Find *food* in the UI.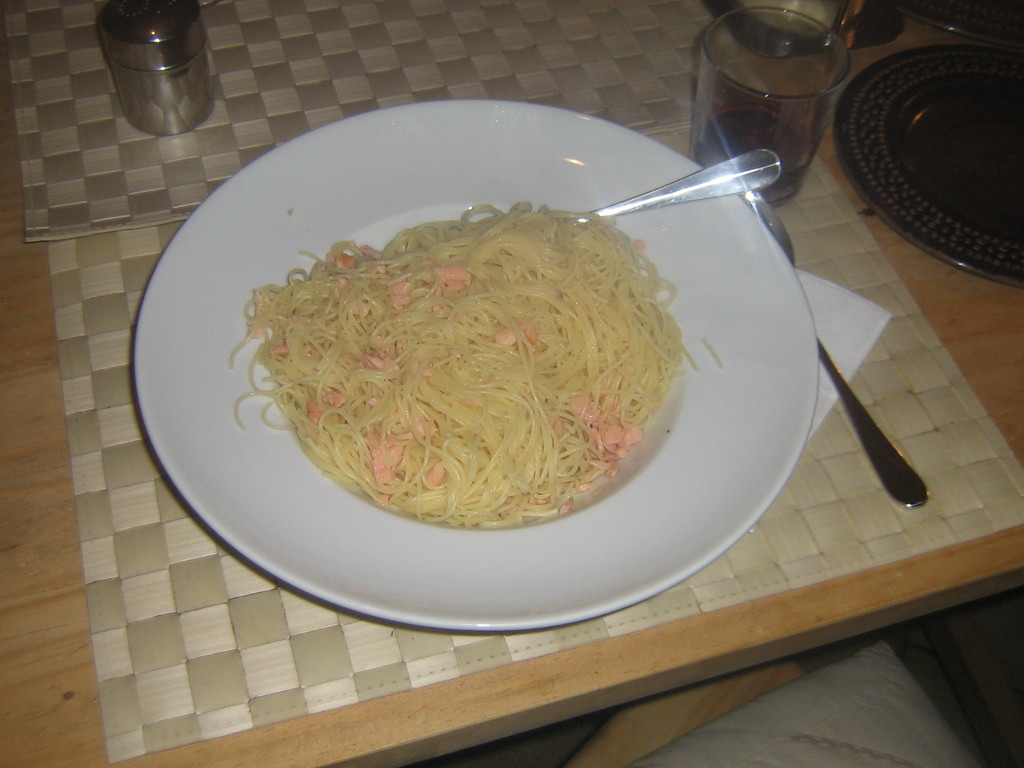
UI element at 252, 203, 682, 549.
